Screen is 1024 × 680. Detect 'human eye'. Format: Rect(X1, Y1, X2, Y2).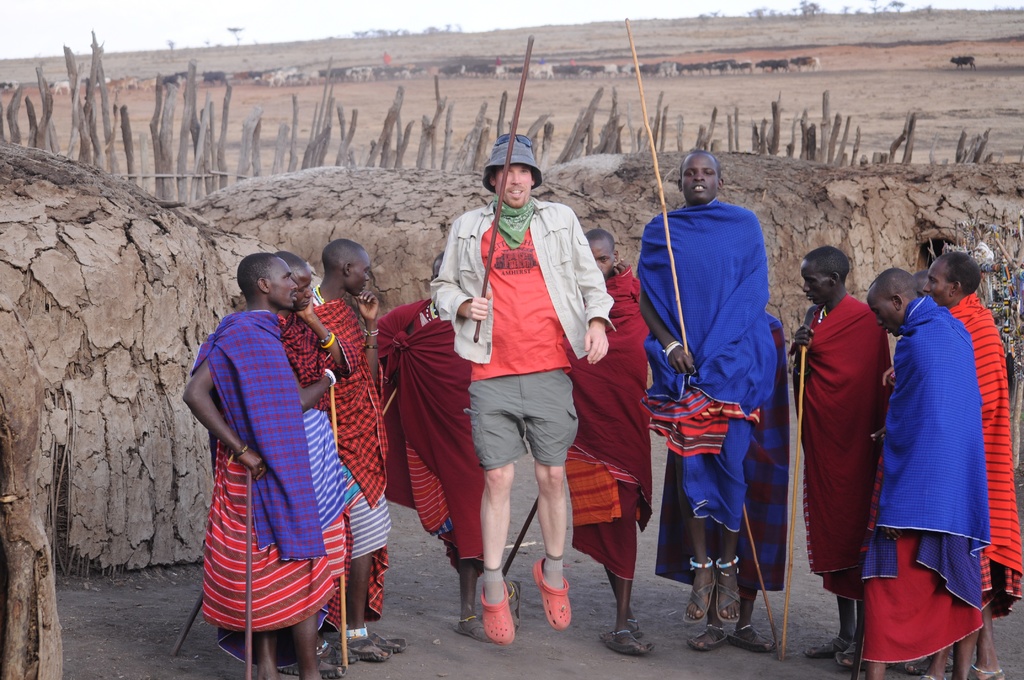
Rect(683, 170, 696, 181).
